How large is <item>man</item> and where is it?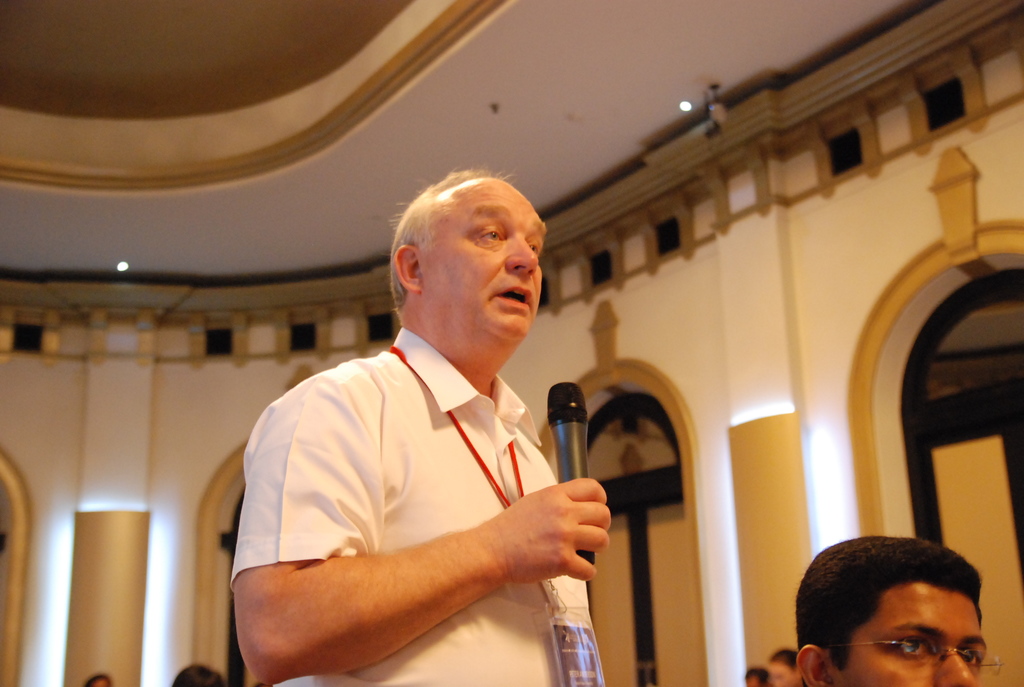
Bounding box: detection(795, 533, 1006, 686).
